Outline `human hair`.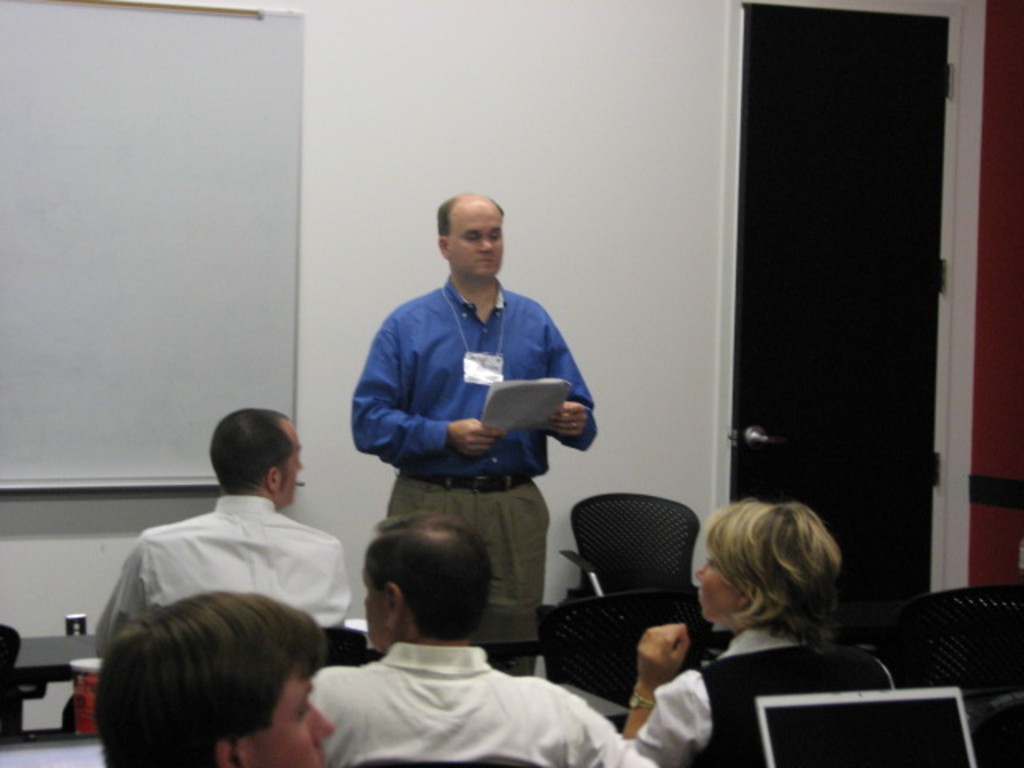
Outline: (365, 507, 496, 637).
